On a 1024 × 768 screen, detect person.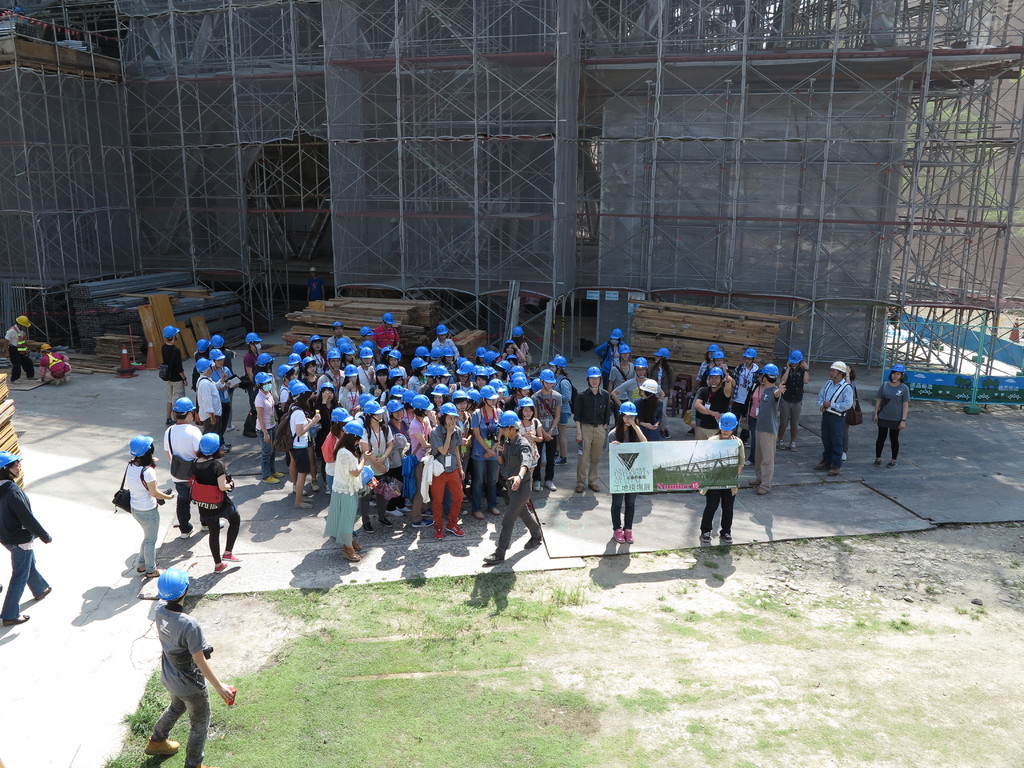
(811,357,854,480).
